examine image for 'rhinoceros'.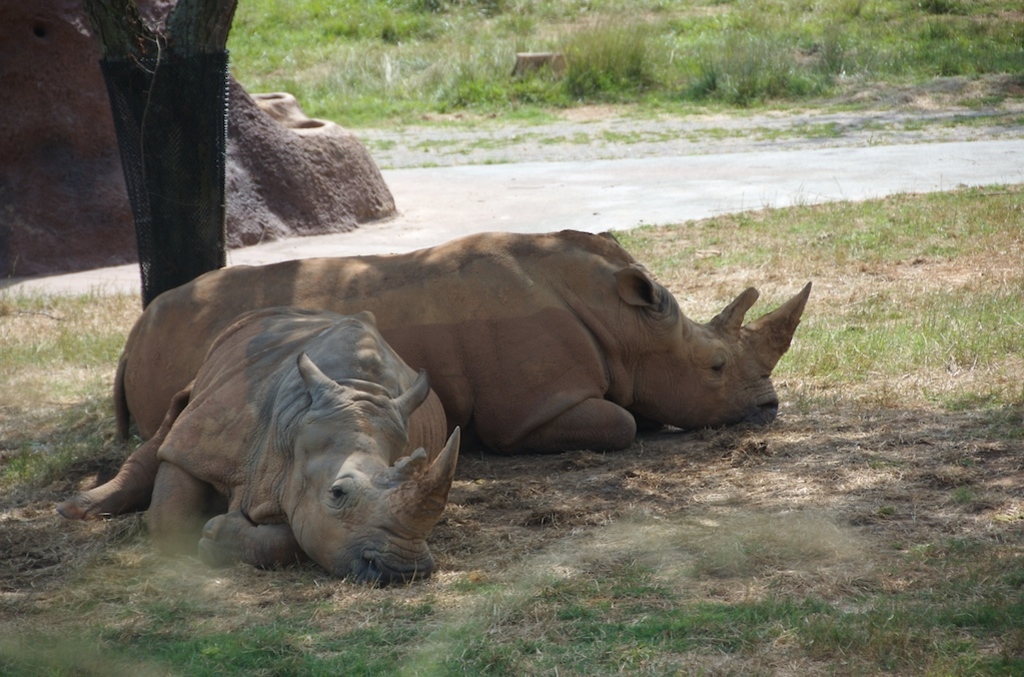
Examination result: Rect(51, 302, 465, 593).
